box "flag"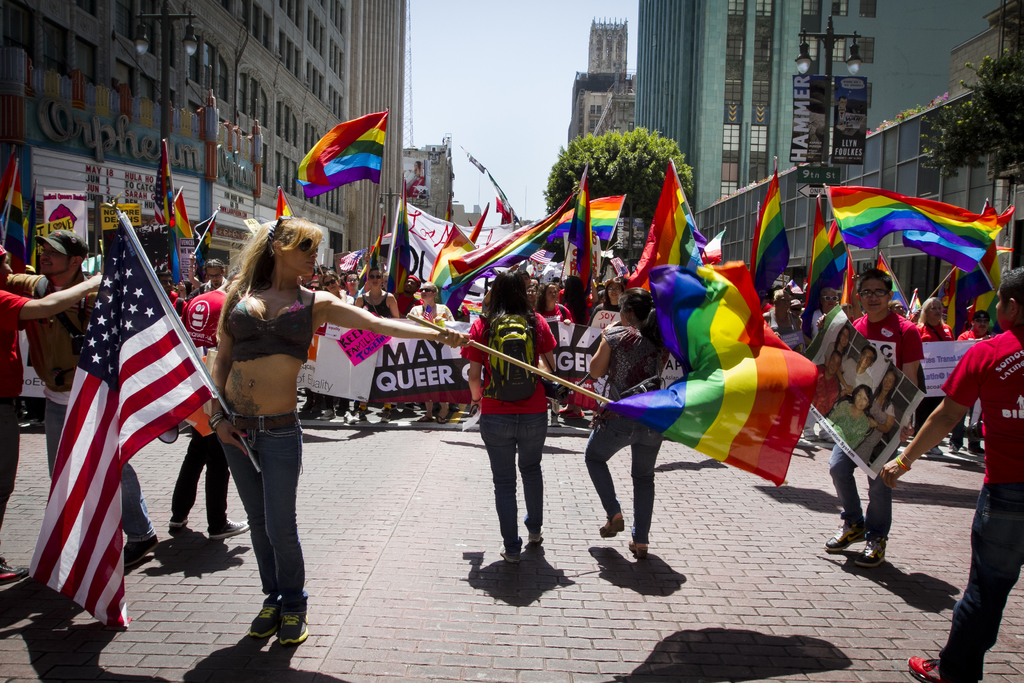
[left=163, top=194, right=193, bottom=242]
